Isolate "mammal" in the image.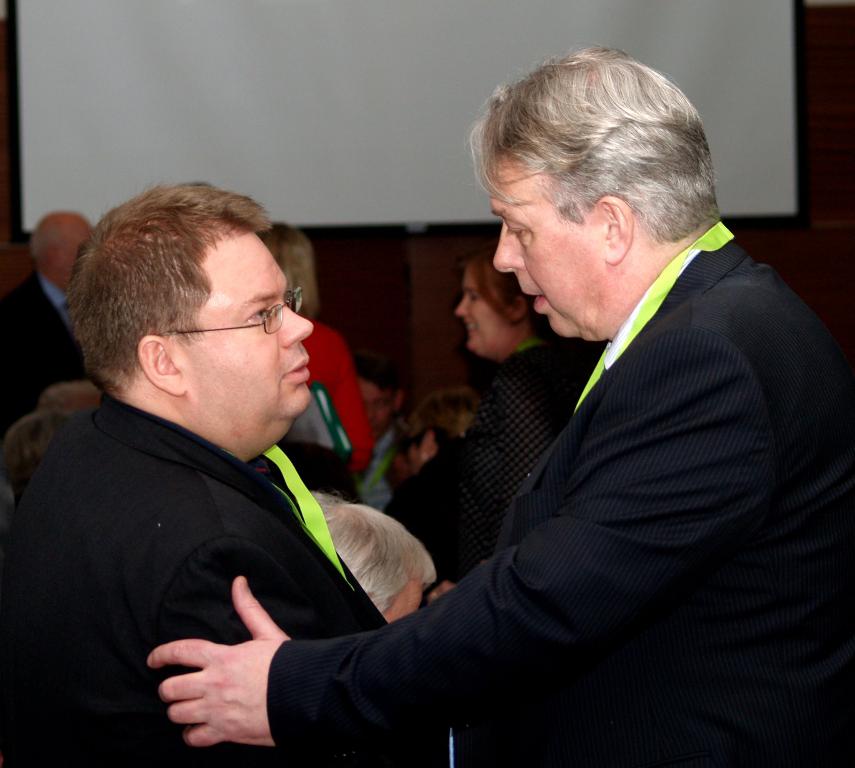
Isolated region: x1=2, y1=204, x2=91, y2=428.
